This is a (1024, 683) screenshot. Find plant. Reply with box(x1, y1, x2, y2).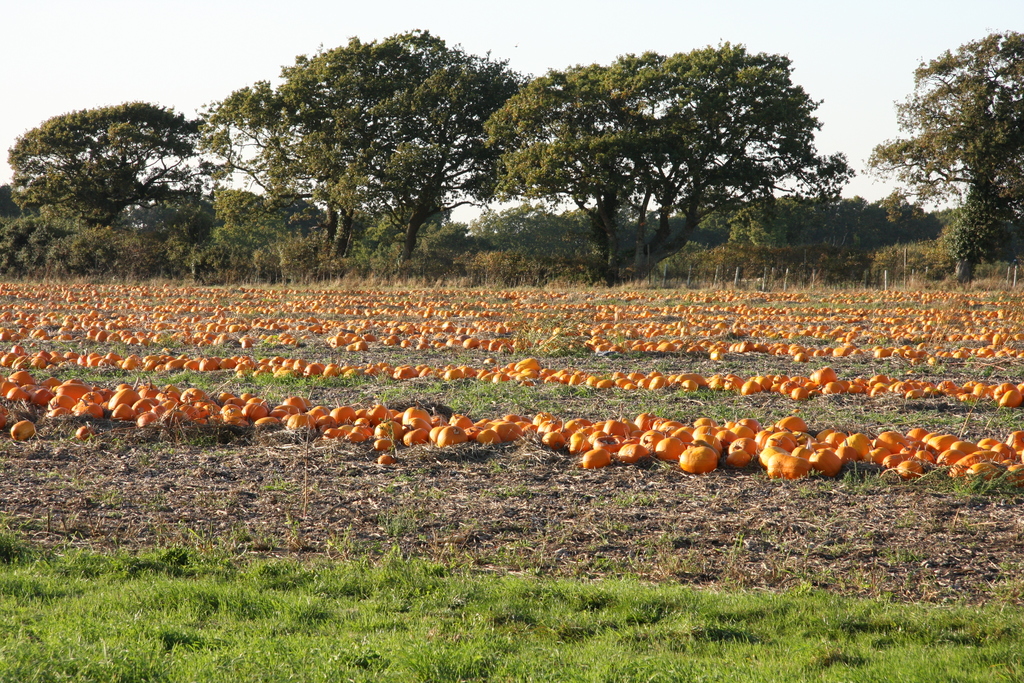
box(284, 194, 342, 293).
